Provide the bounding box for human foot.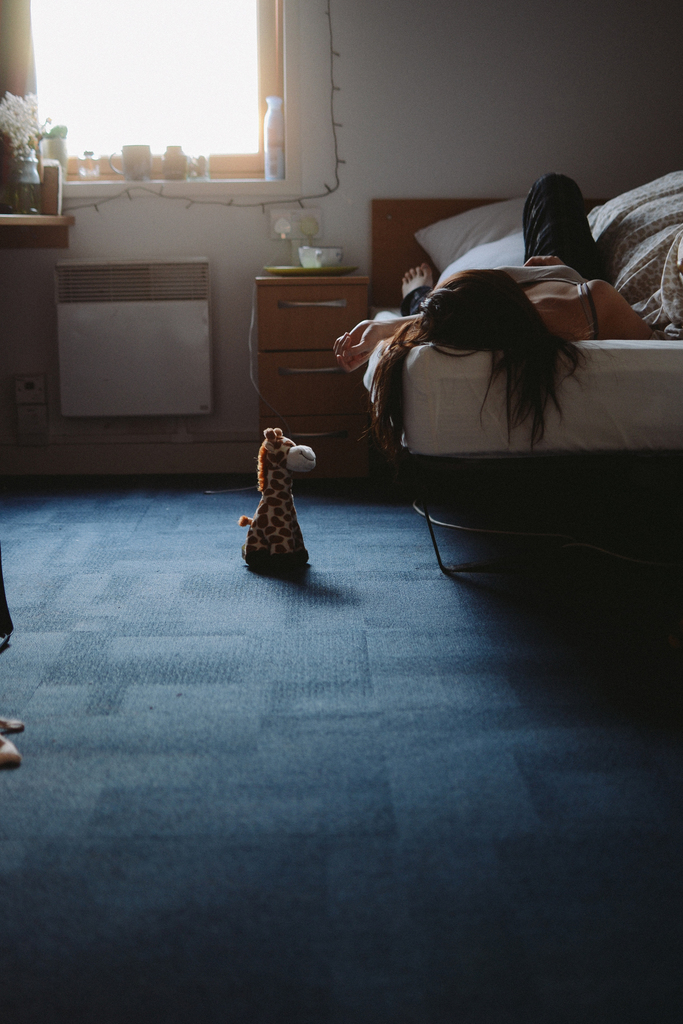
region(399, 251, 436, 298).
